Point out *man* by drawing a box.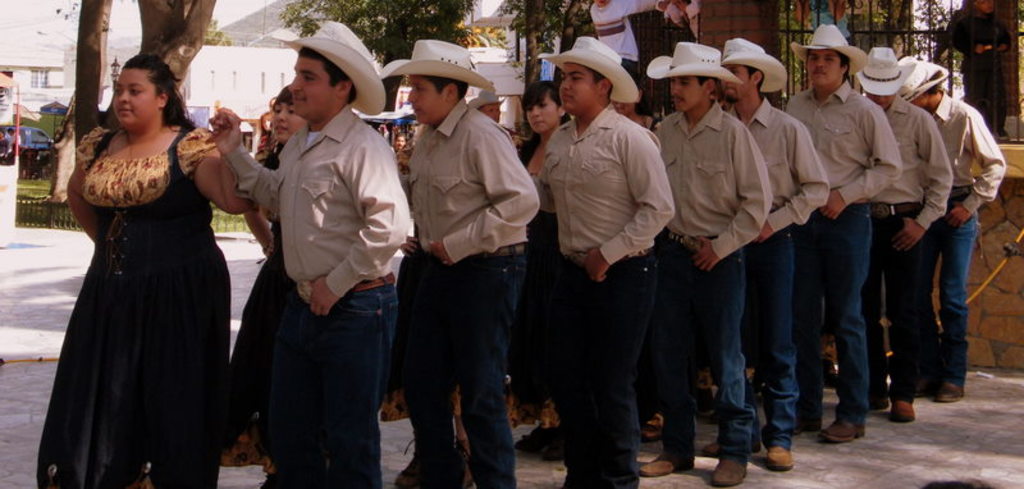
851:44:961:429.
